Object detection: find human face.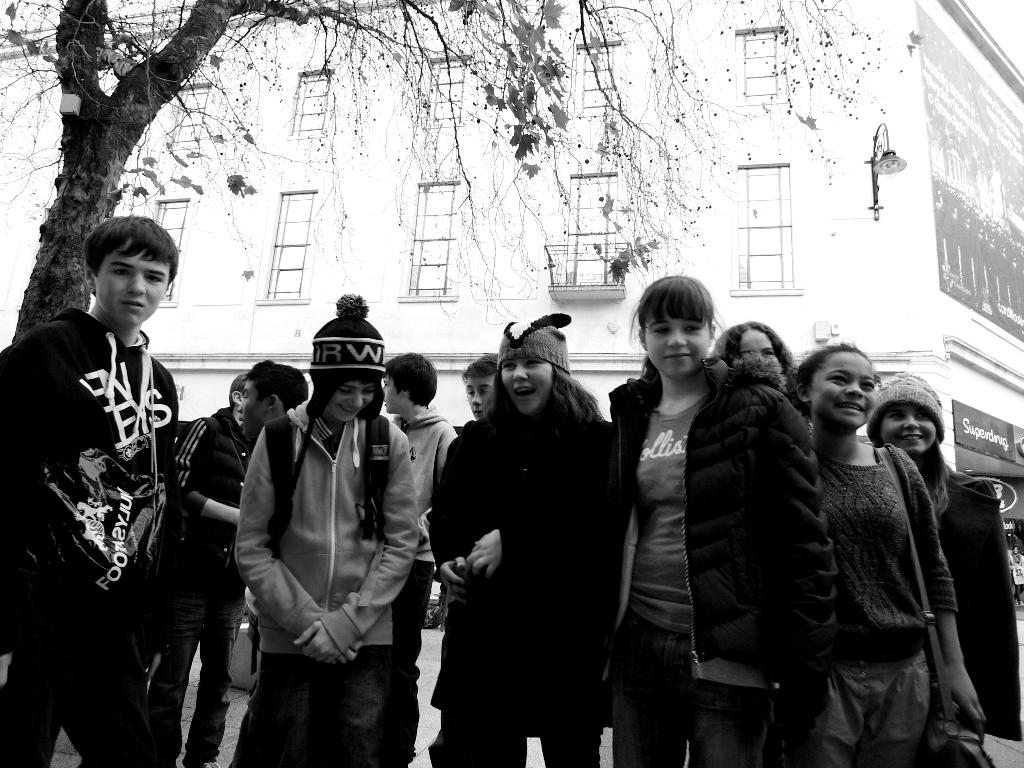
[99, 249, 167, 326].
